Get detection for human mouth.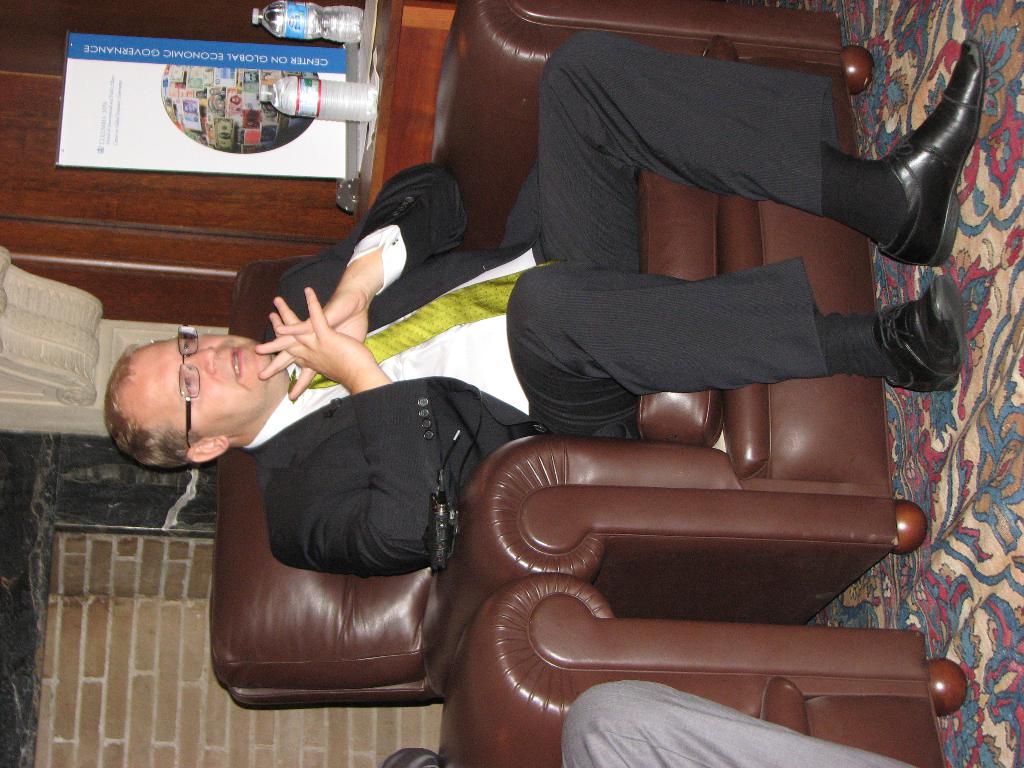
Detection: (228,349,244,380).
